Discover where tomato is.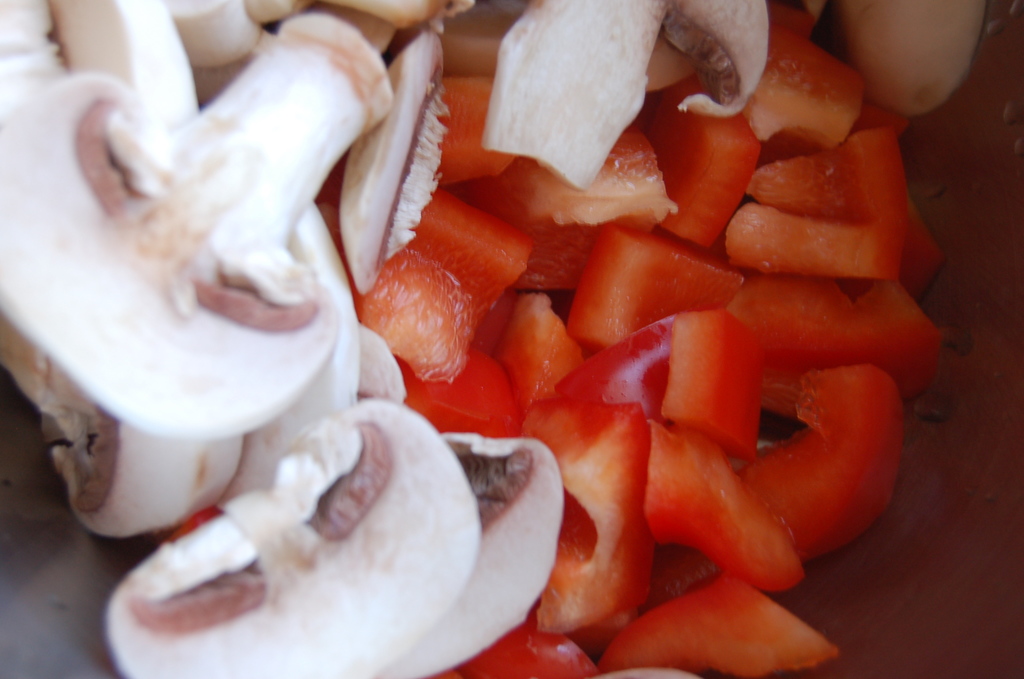
Discovered at (439,74,518,191).
